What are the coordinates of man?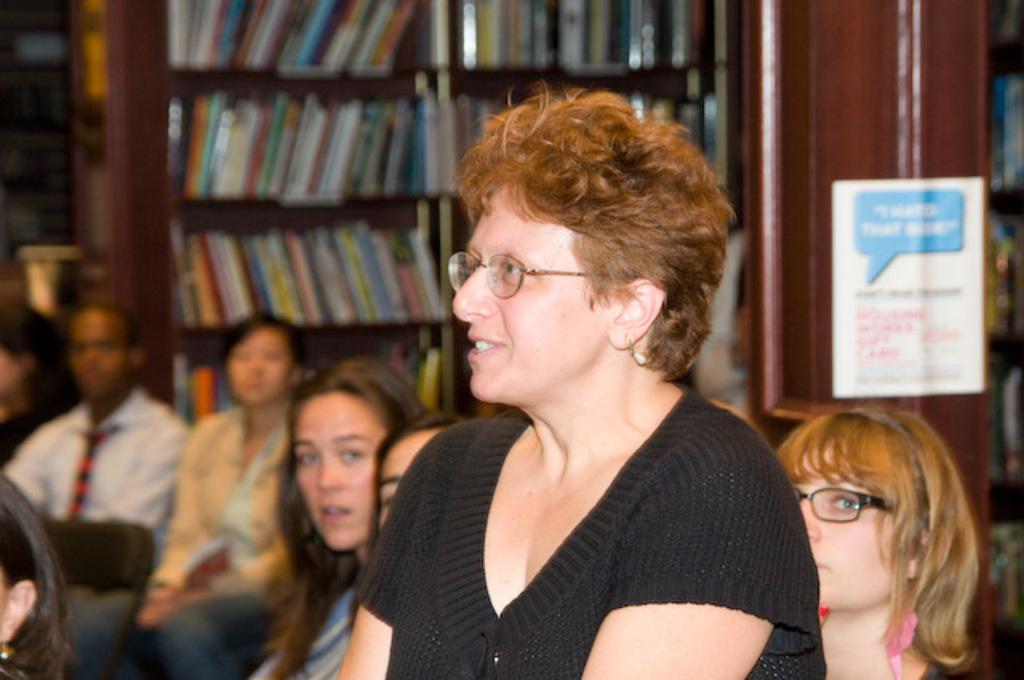
locate(10, 299, 242, 645).
